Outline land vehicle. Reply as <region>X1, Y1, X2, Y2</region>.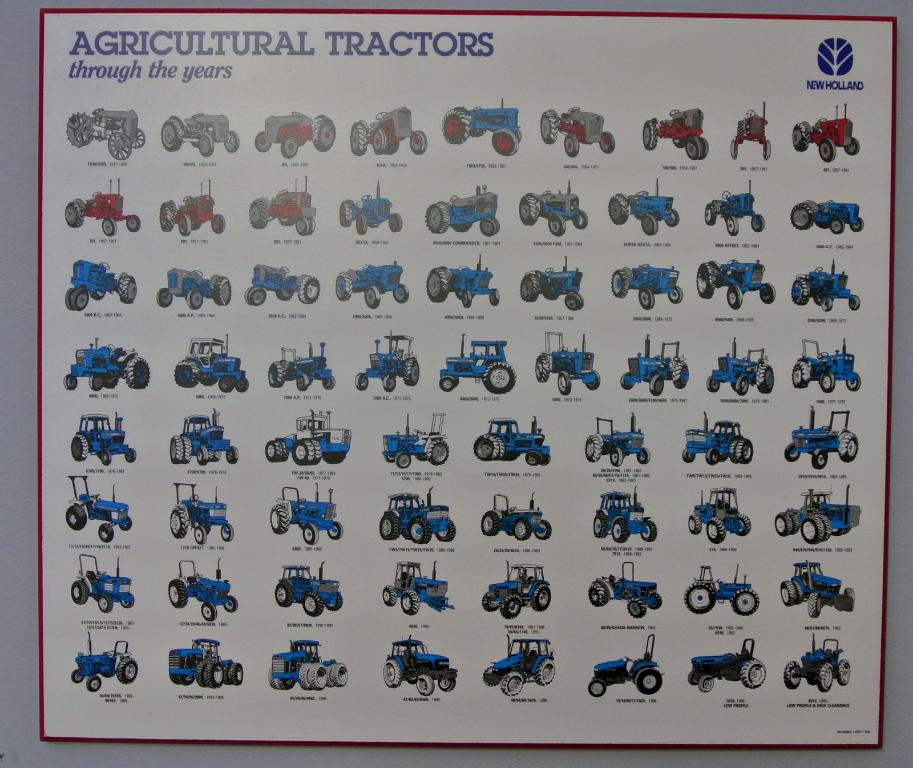
<region>349, 108, 426, 156</region>.
